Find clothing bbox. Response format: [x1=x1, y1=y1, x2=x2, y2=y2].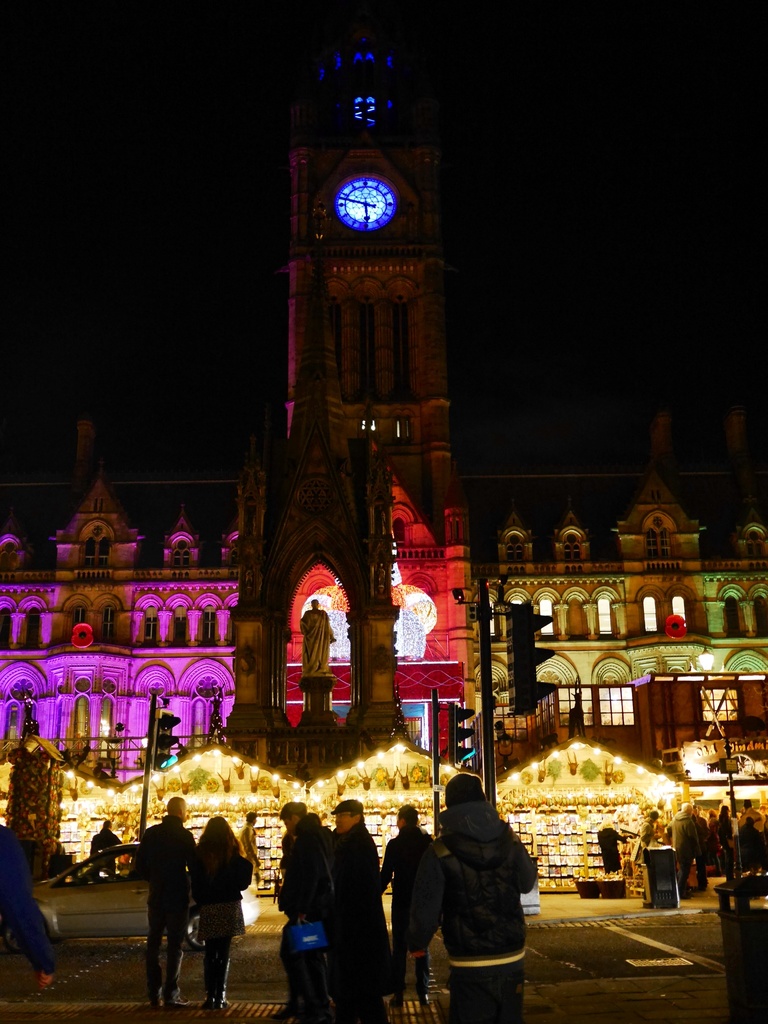
[x1=0, y1=822, x2=65, y2=968].
